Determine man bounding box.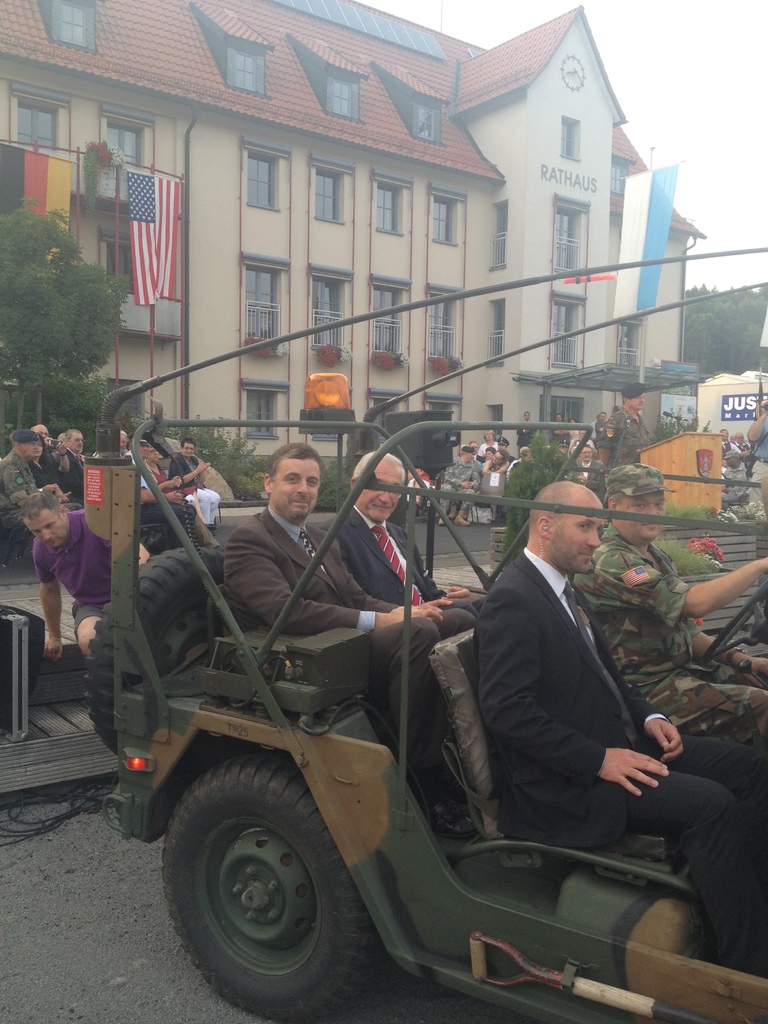
Determined: detection(586, 467, 767, 745).
